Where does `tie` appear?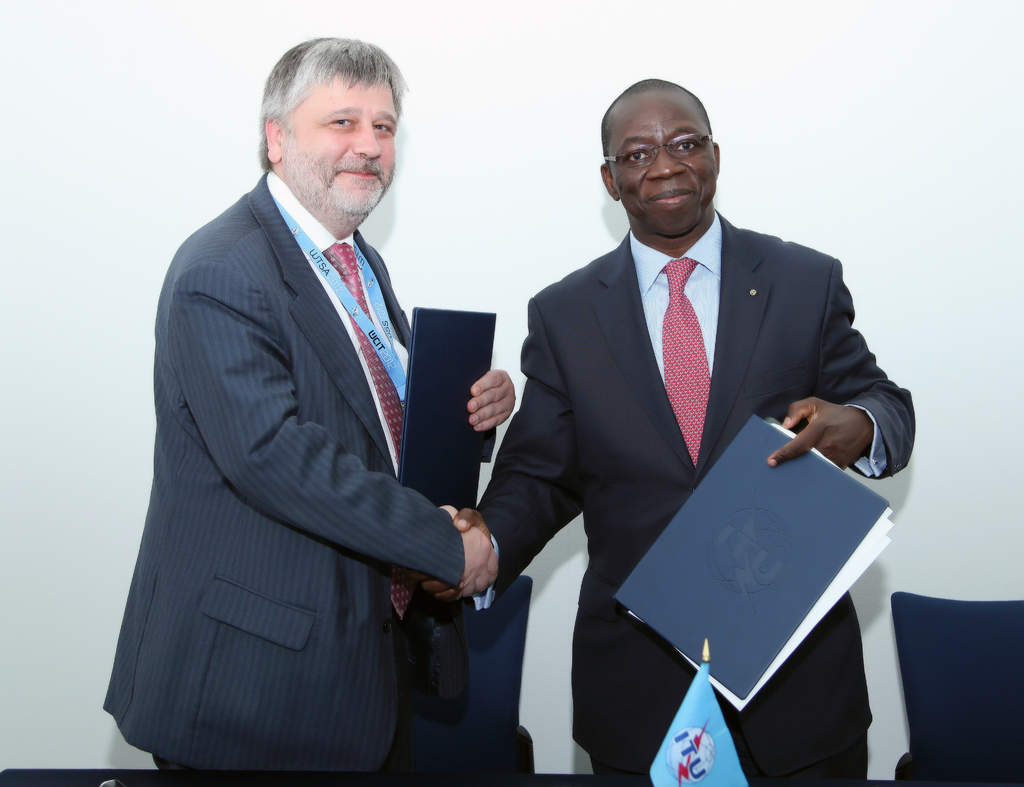
Appears at [left=314, top=243, right=416, bottom=624].
